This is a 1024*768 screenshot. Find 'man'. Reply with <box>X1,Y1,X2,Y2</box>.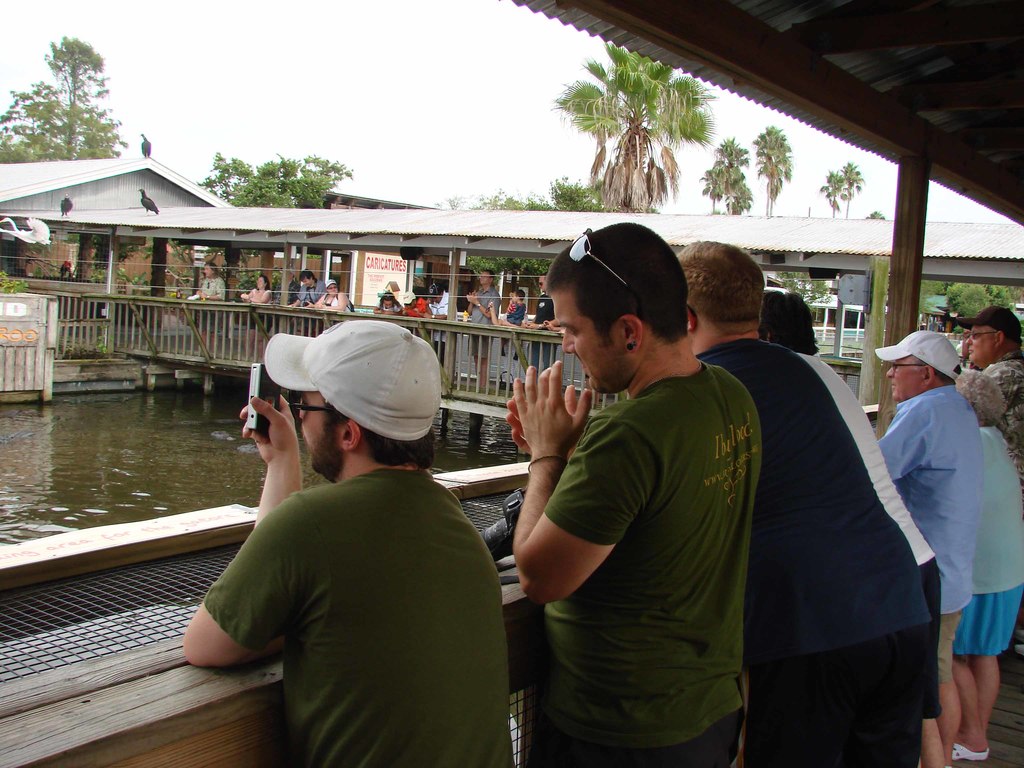
<box>461,268,503,401</box>.
